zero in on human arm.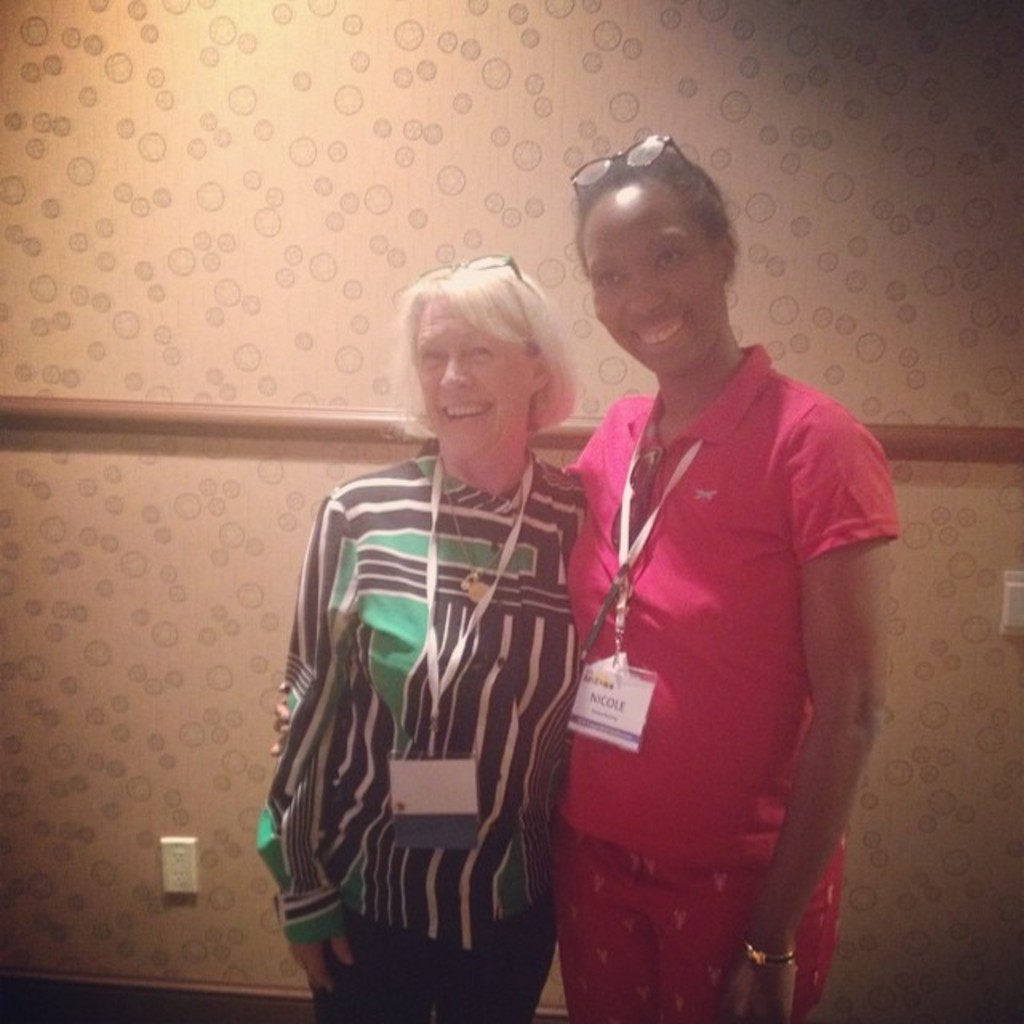
Zeroed in: region(254, 491, 371, 990).
